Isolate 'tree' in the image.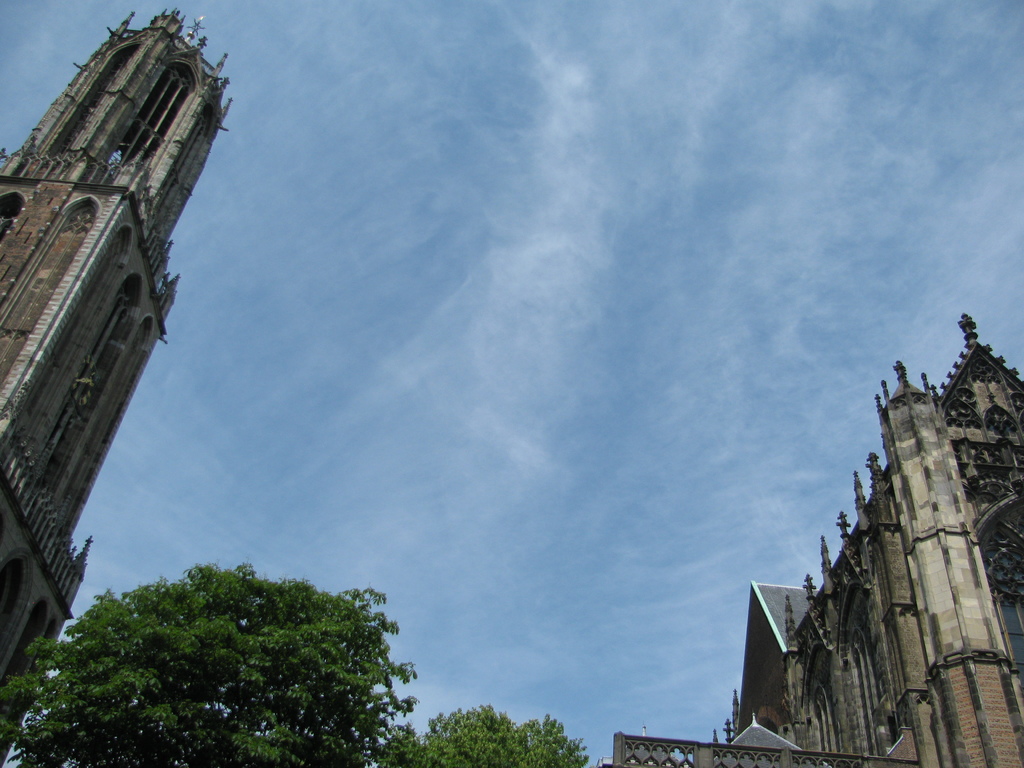
Isolated region: 363 701 593 767.
